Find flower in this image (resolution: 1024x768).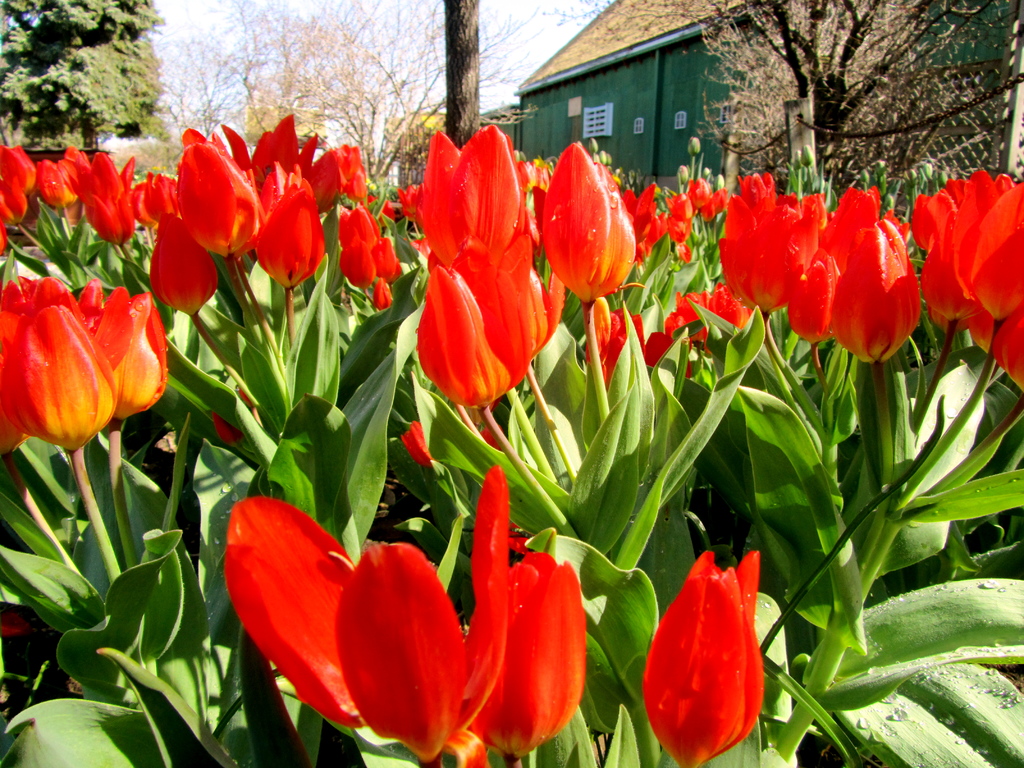
<box>0,143,40,196</box>.
